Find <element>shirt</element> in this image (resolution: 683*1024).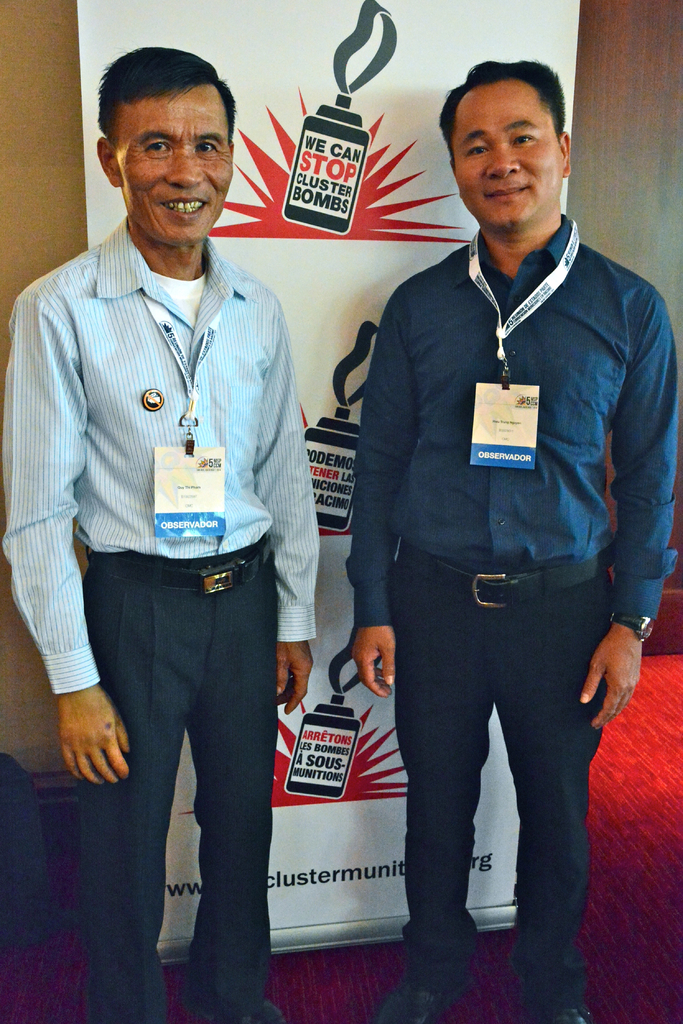
[x1=343, y1=173, x2=643, y2=706].
